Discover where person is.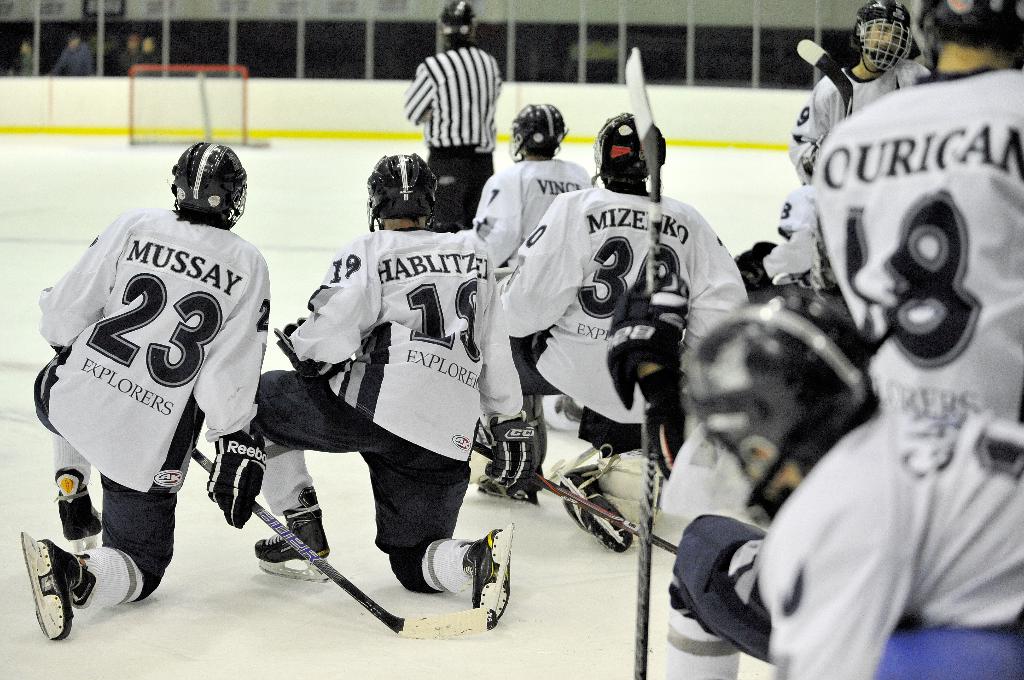
Discovered at BBox(49, 33, 97, 75).
